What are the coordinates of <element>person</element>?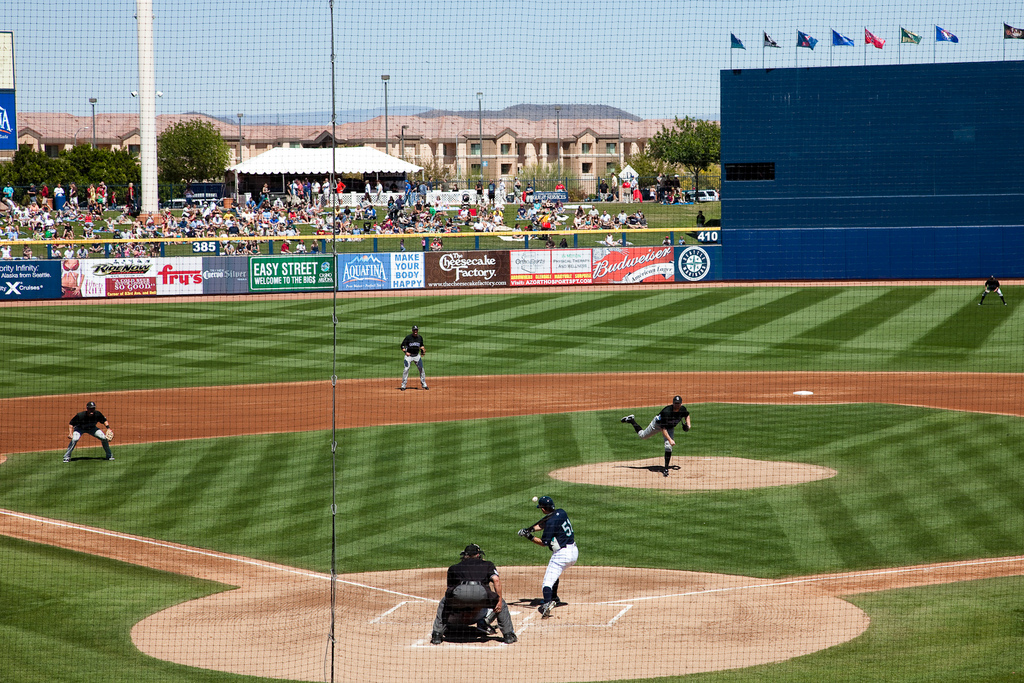
x1=660 y1=236 x2=673 y2=246.
